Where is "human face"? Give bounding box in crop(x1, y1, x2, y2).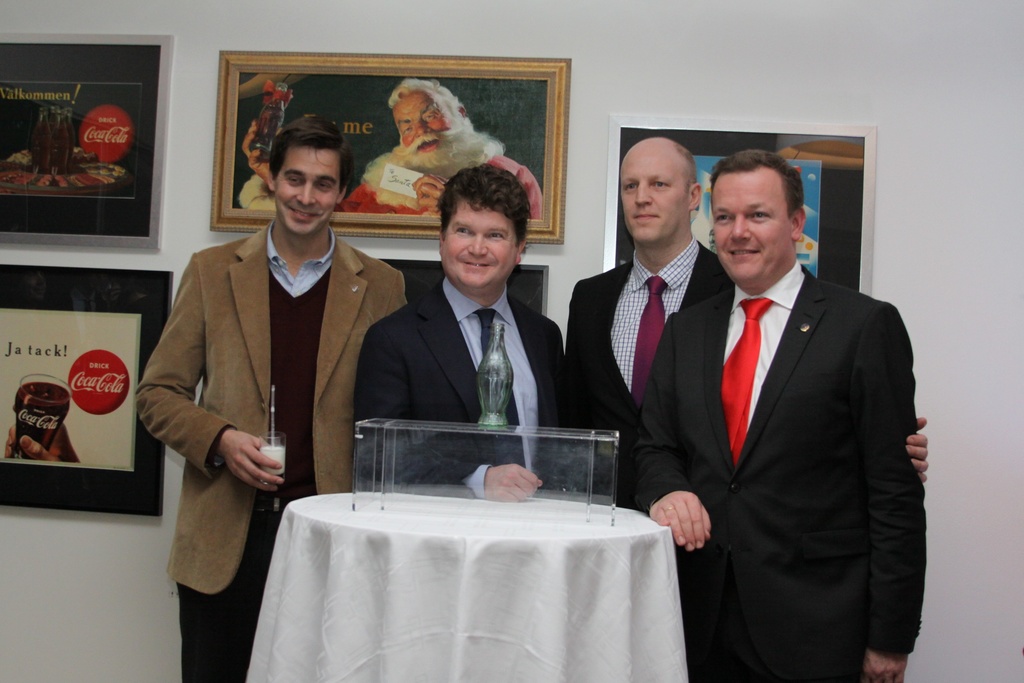
crop(444, 199, 518, 289).
